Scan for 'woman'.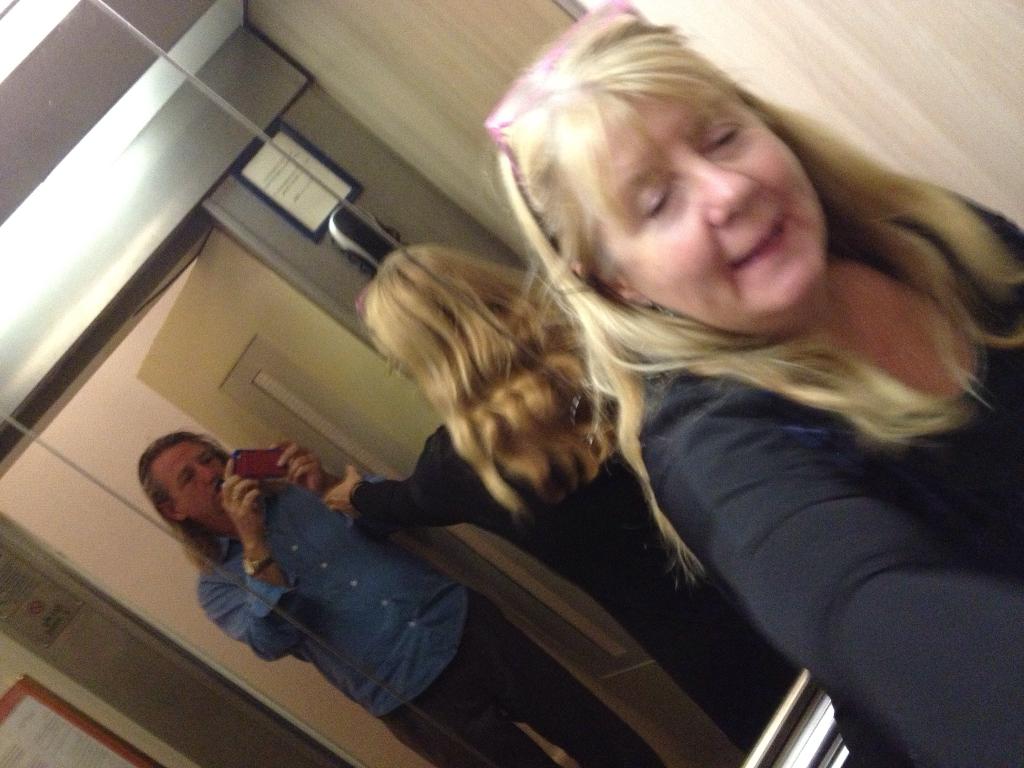
Scan result: 318,239,805,762.
